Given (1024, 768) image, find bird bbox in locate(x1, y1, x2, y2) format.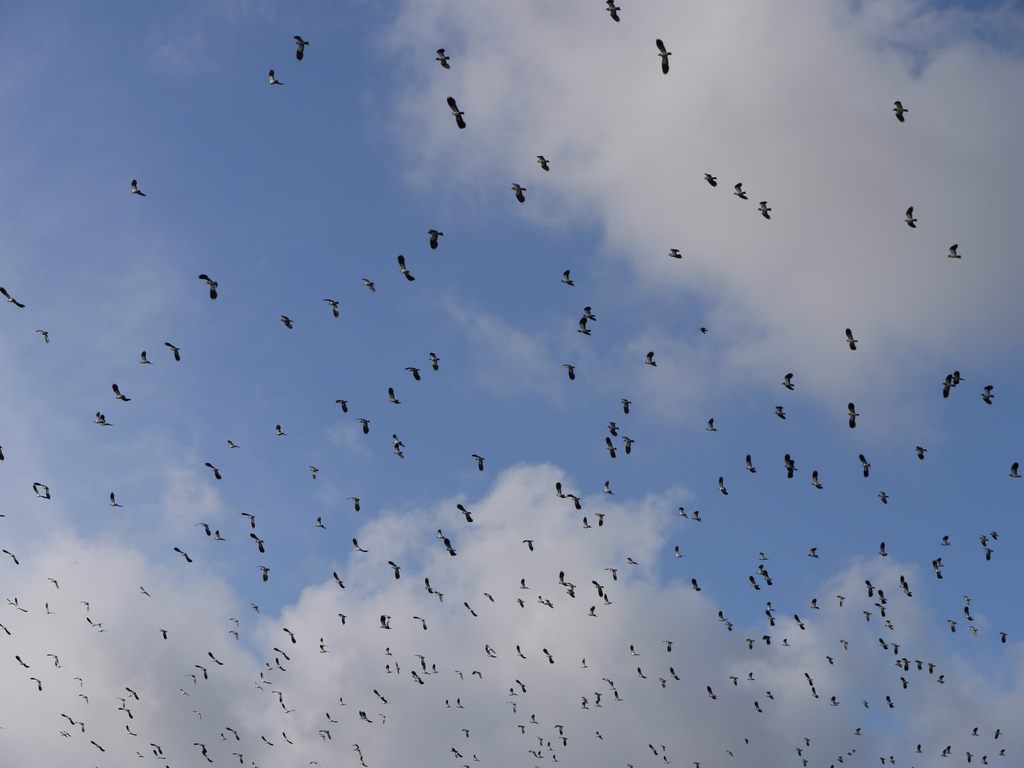
locate(84, 735, 106, 751).
